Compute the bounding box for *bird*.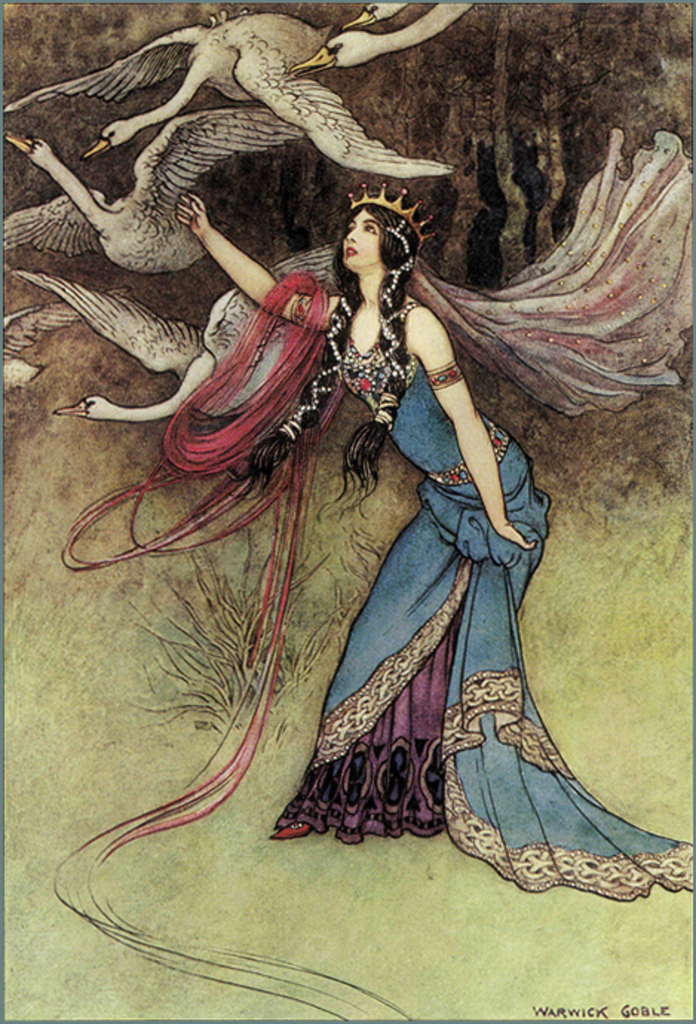
288/0/478/80.
